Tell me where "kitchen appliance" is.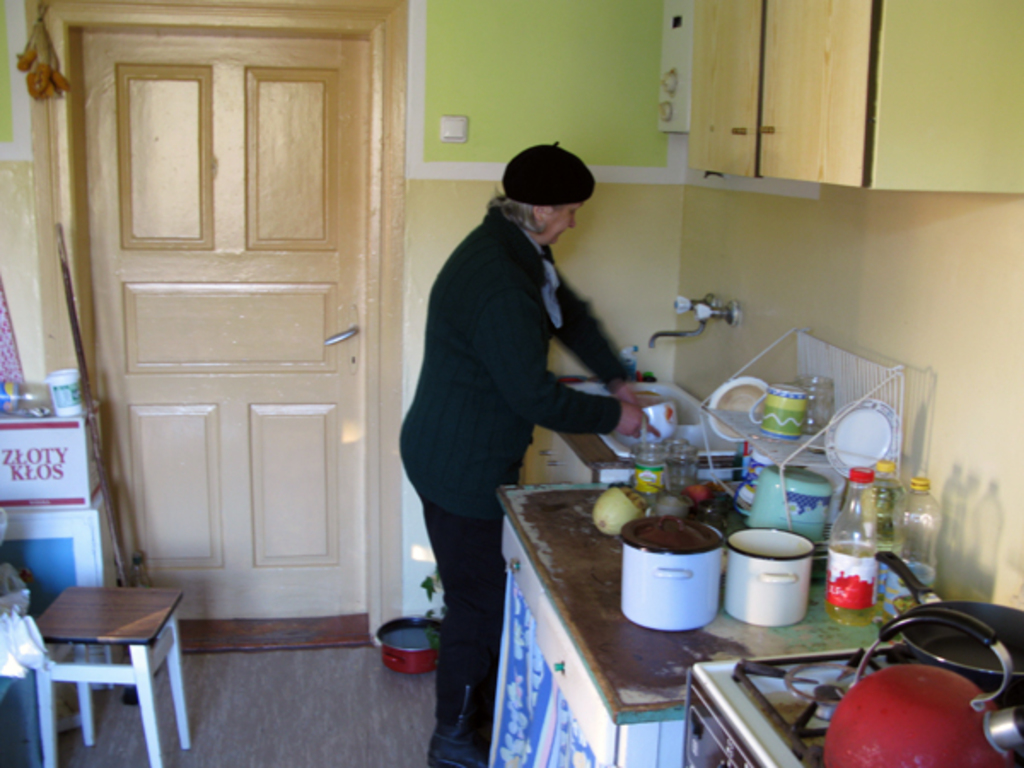
"kitchen appliance" is at [829,466,870,616].
